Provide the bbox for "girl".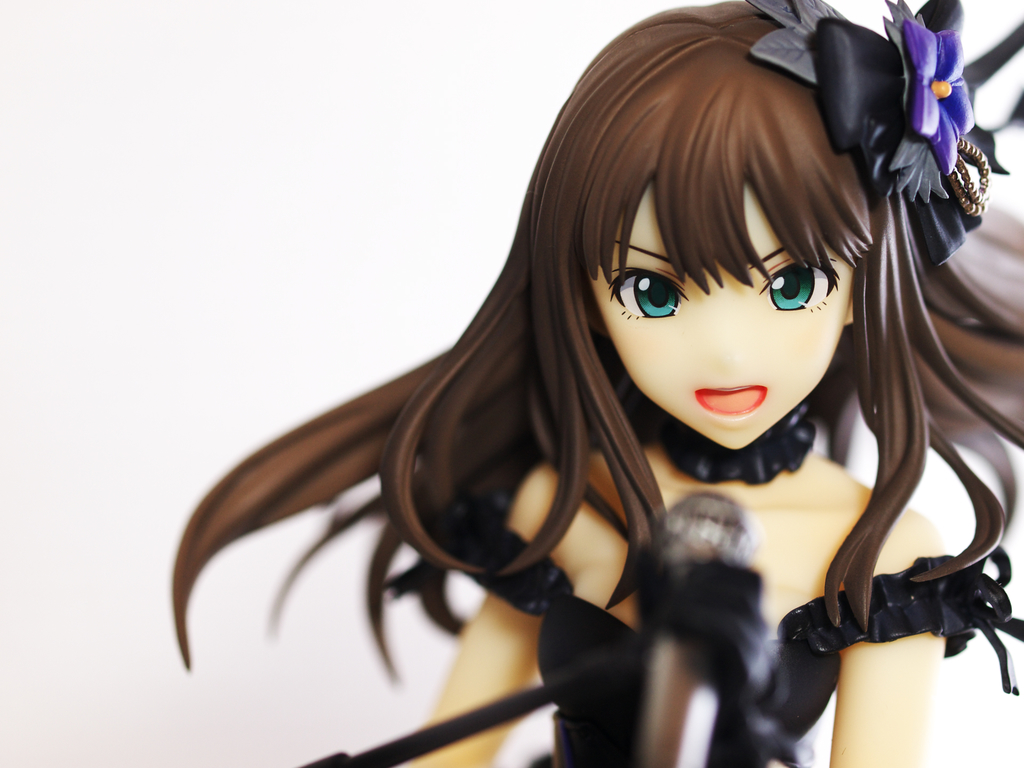
<bbox>167, 0, 1023, 767</bbox>.
